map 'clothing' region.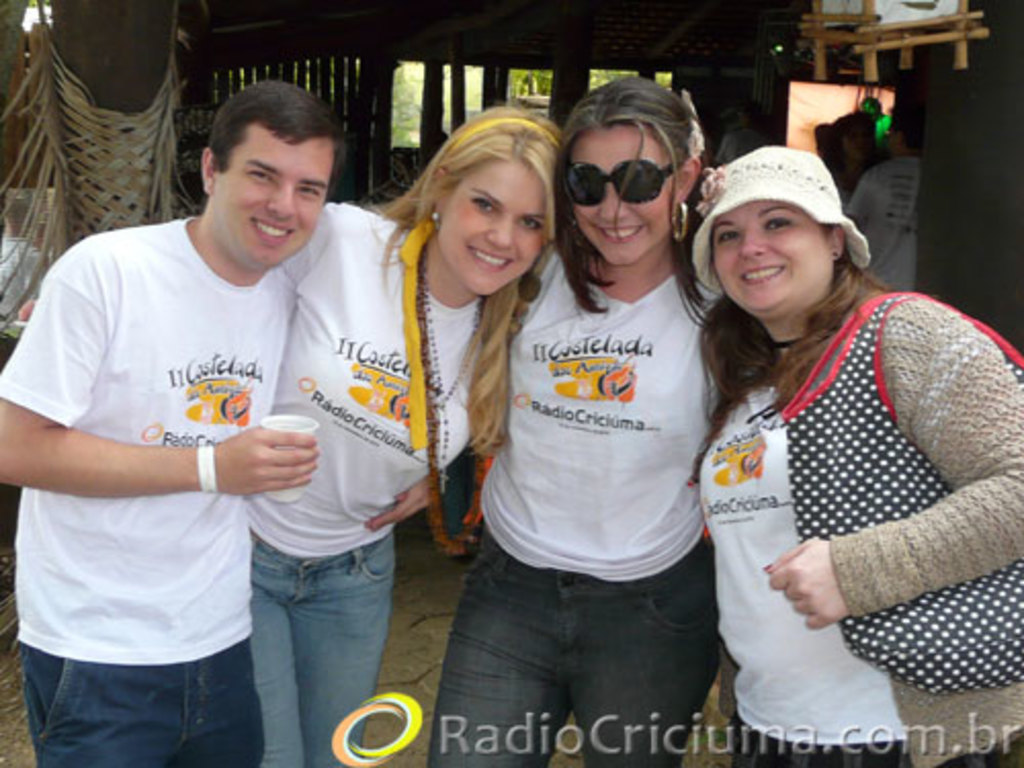
Mapped to {"left": 848, "top": 154, "right": 920, "bottom": 287}.
